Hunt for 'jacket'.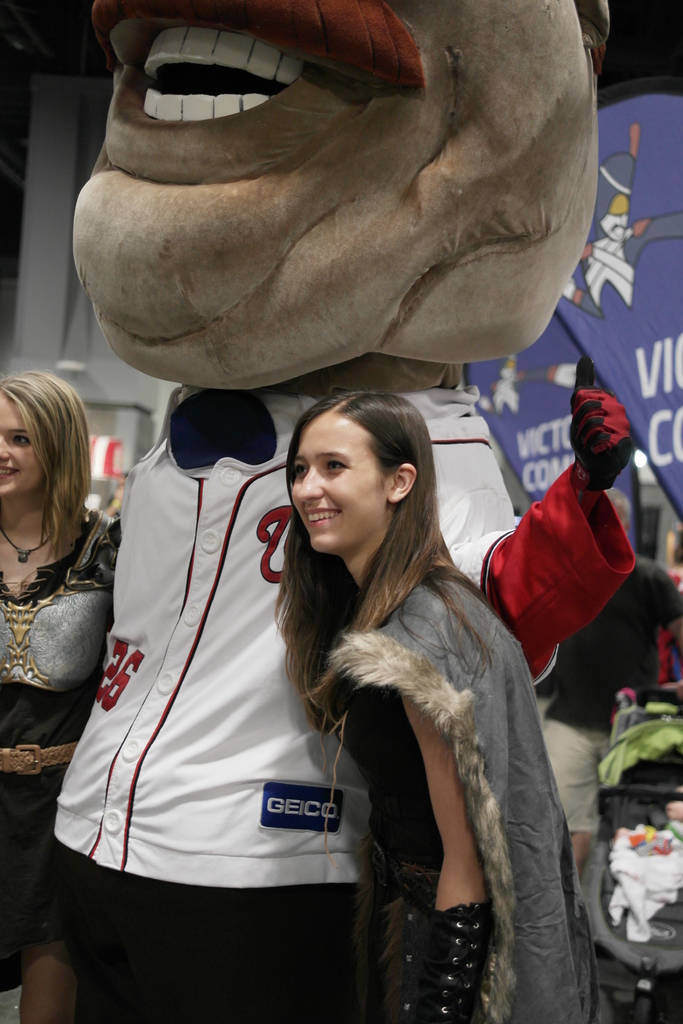
Hunted down at {"x1": 164, "y1": 411, "x2": 590, "y2": 1003}.
